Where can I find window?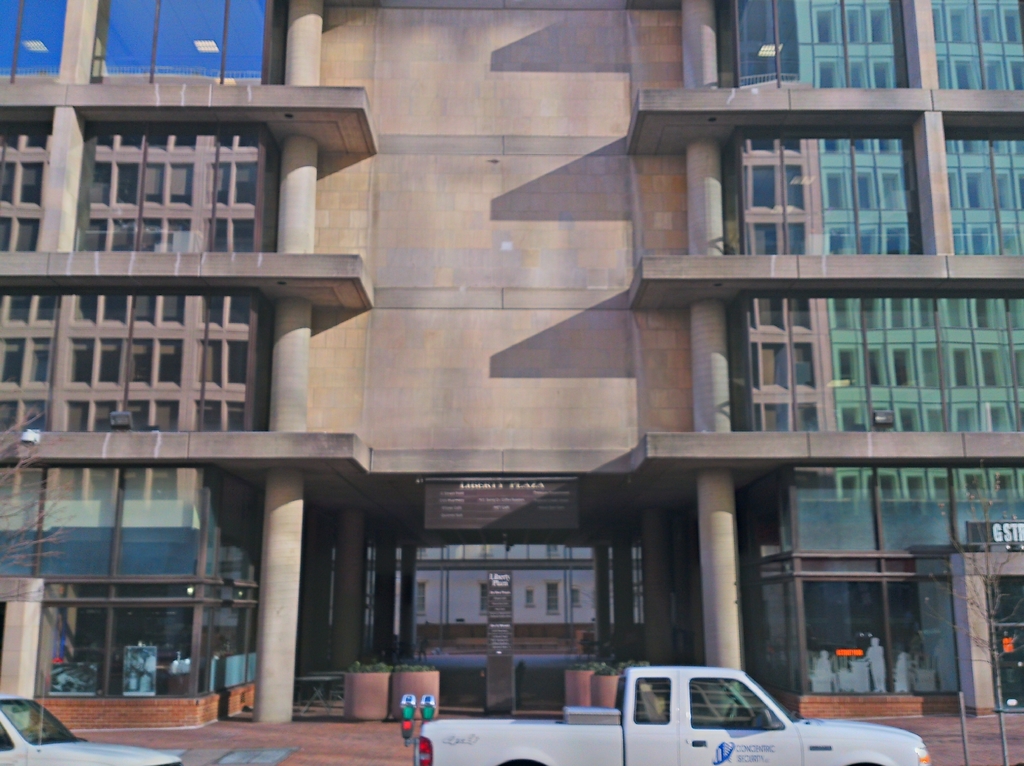
You can find it at <box>718,0,1023,88</box>.
